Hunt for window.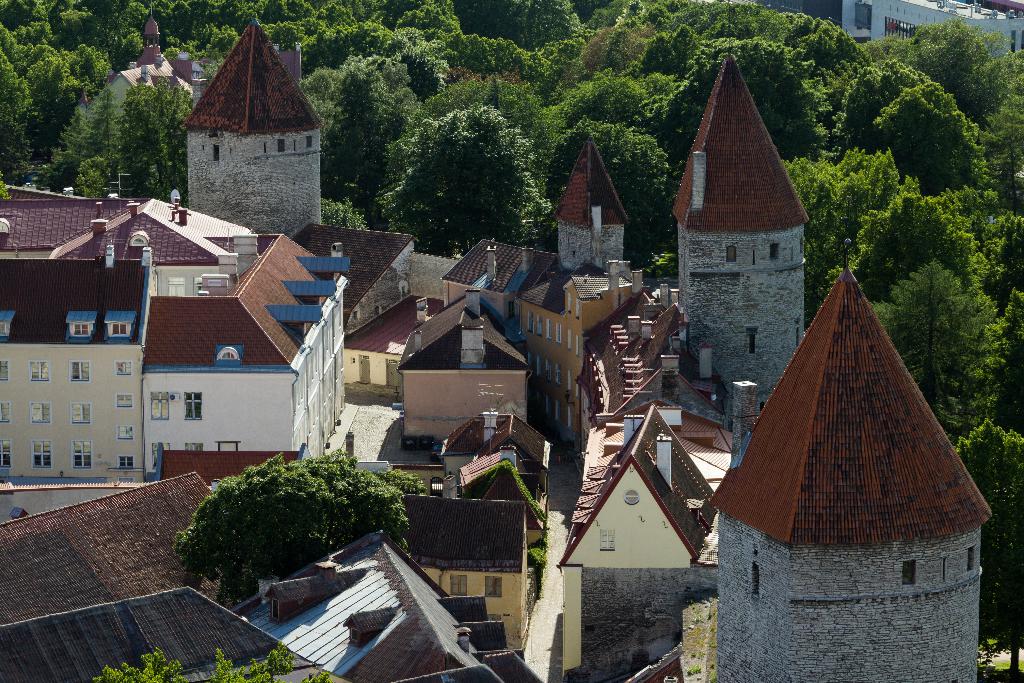
Hunted down at 115:394:134:409.
